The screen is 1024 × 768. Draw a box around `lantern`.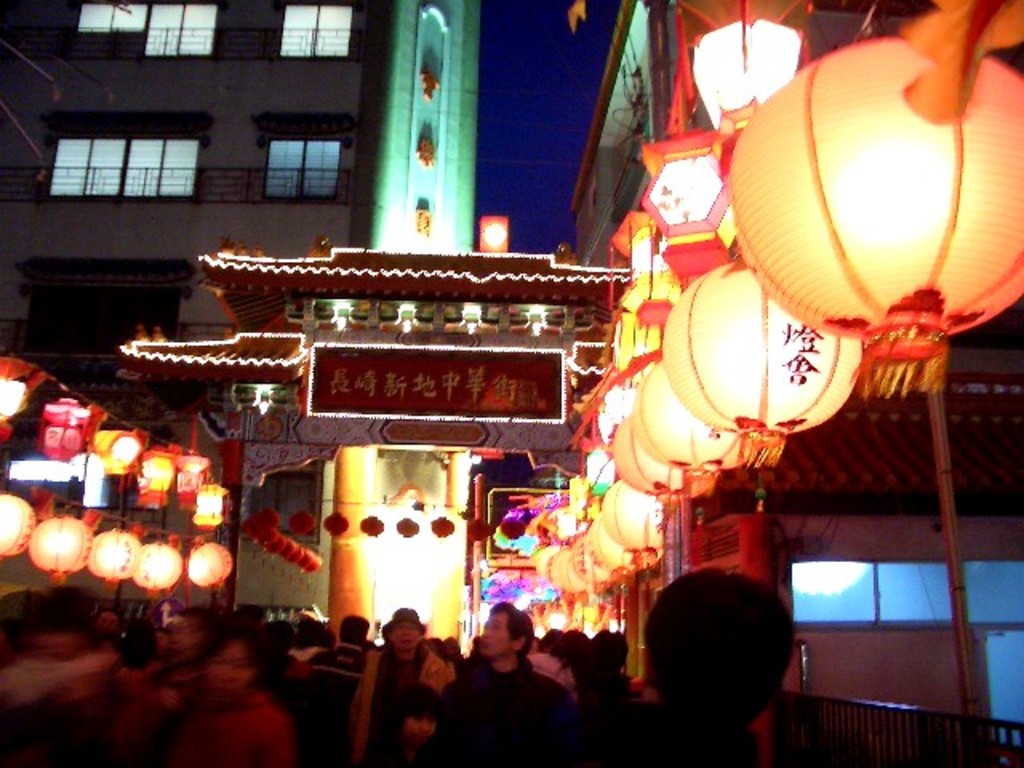
left=739, top=10, right=1023, bottom=400.
